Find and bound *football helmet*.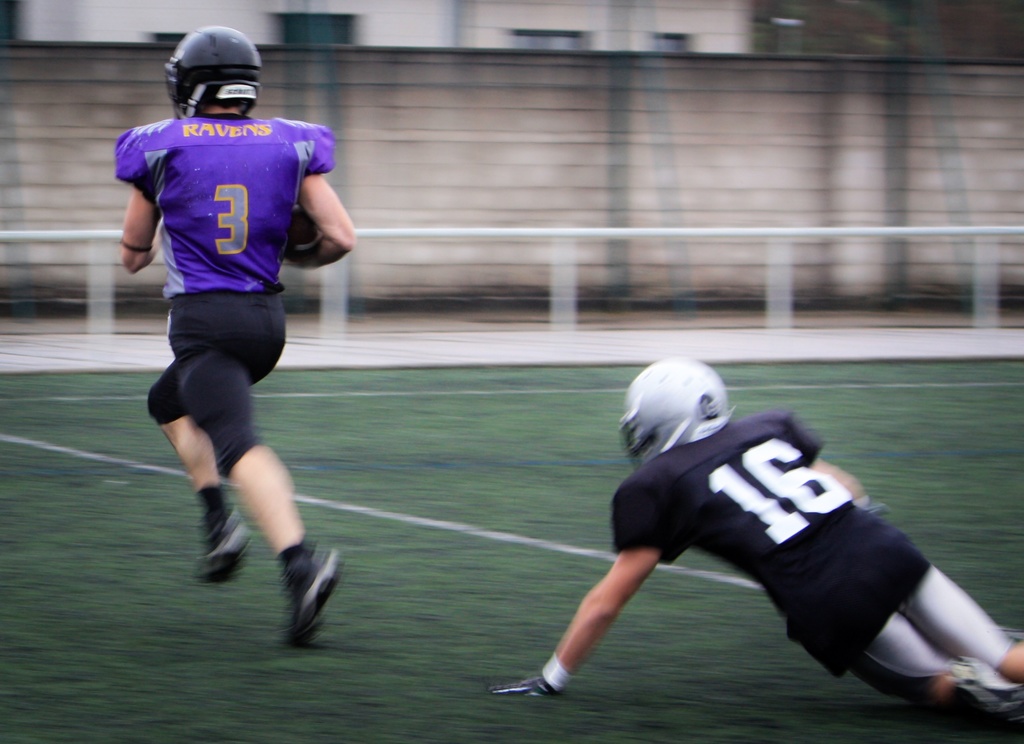
Bound: <region>615, 358, 735, 468</region>.
